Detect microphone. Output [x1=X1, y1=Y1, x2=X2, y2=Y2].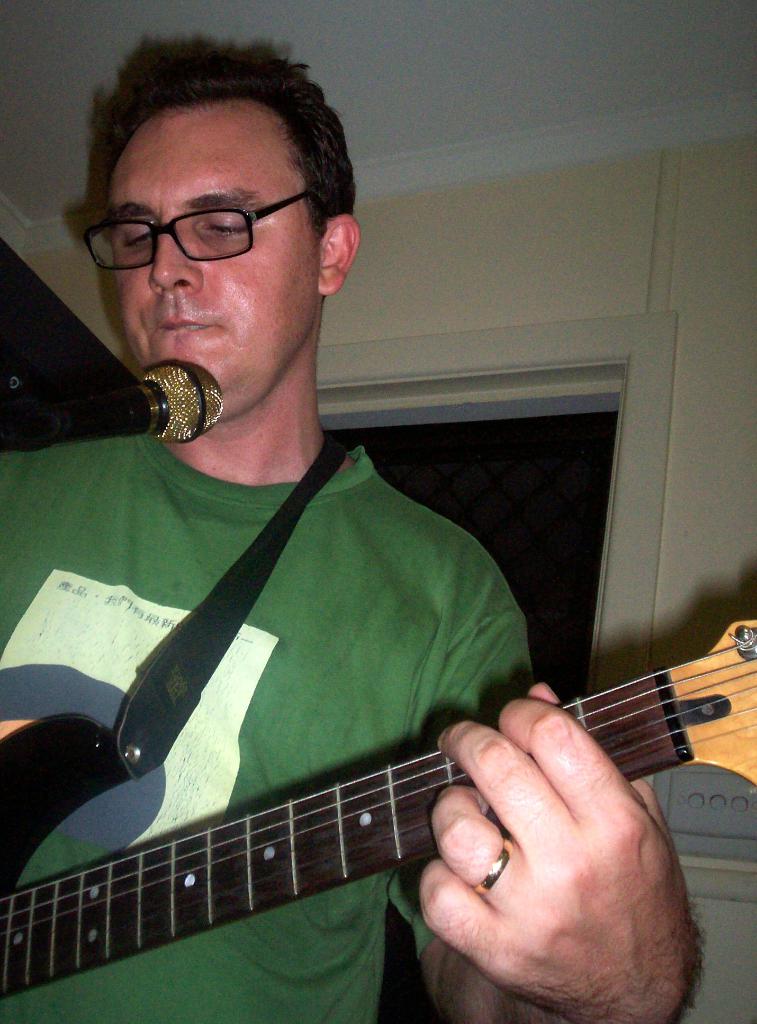
[x1=4, y1=303, x2=228, y2=447].
